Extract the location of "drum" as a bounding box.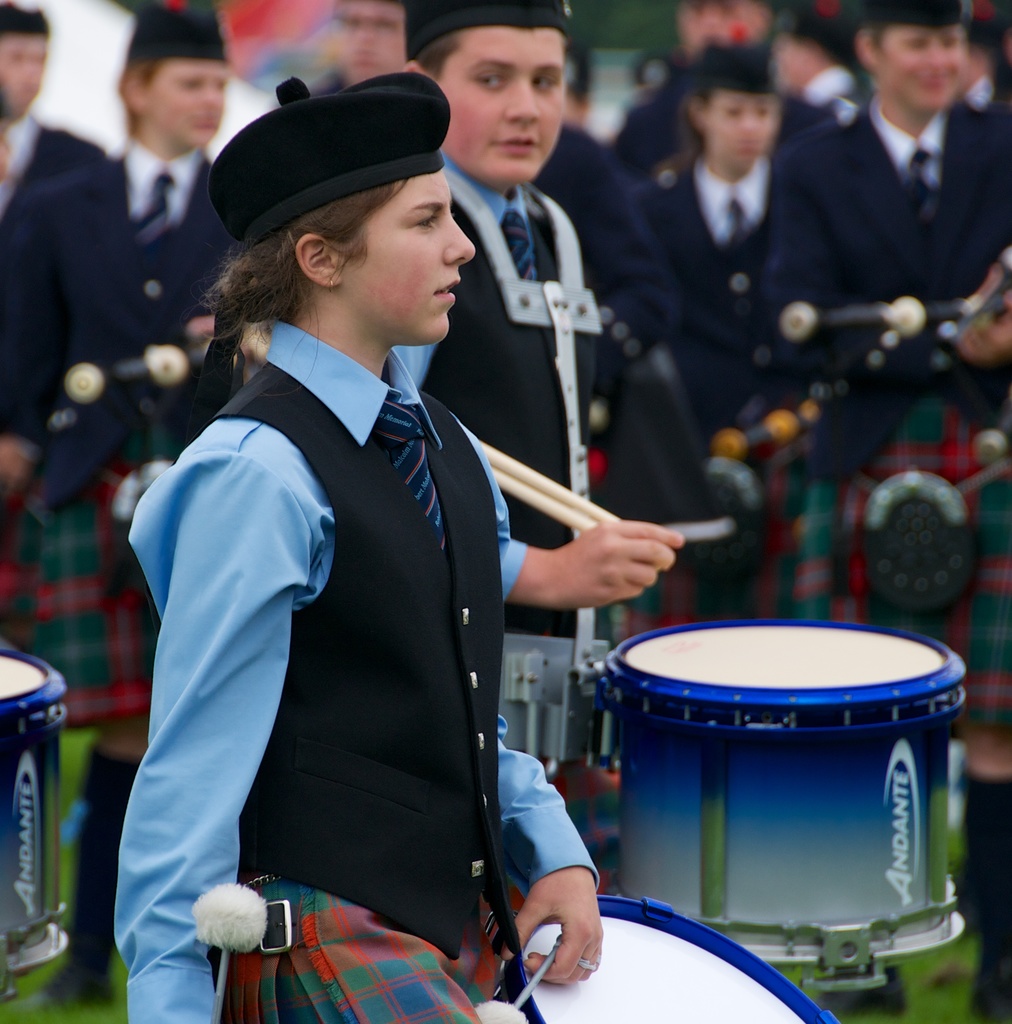
601,616,968,994.
